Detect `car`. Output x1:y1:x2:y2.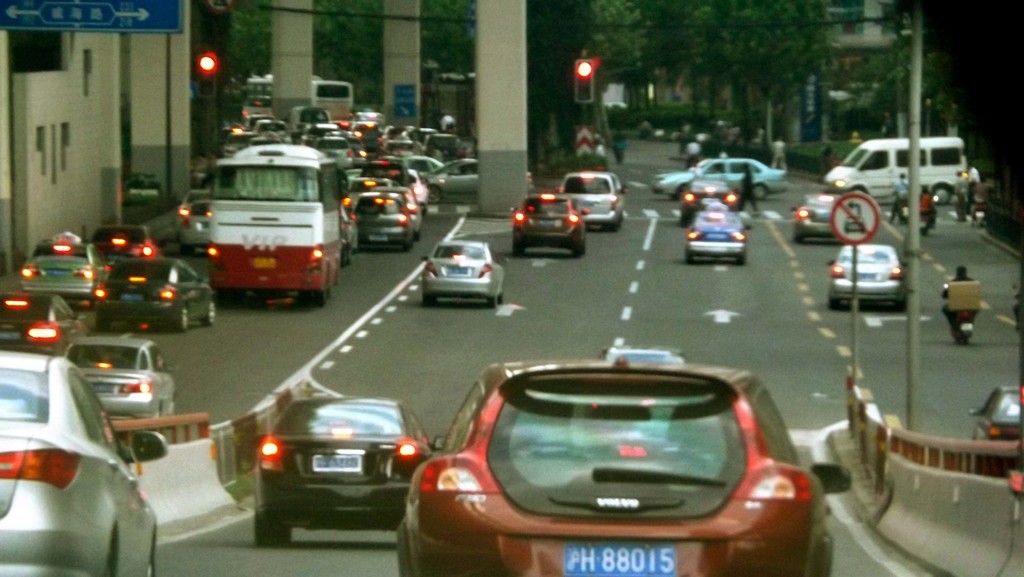
94:256:216:333.
